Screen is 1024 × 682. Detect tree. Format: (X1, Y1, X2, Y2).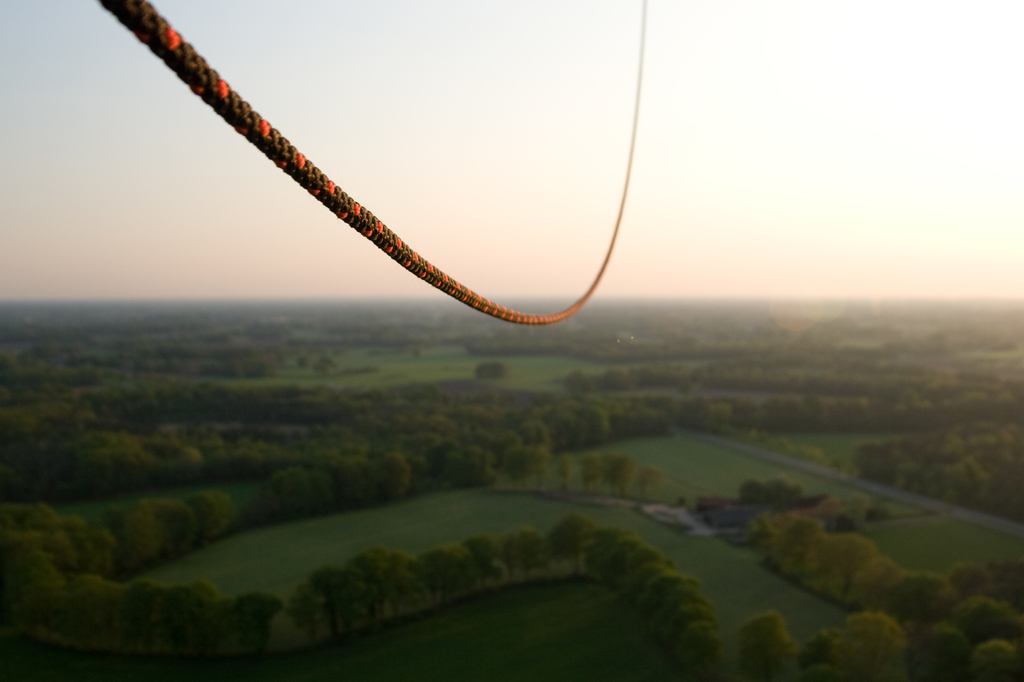
(948, 597, 1023, 640).
